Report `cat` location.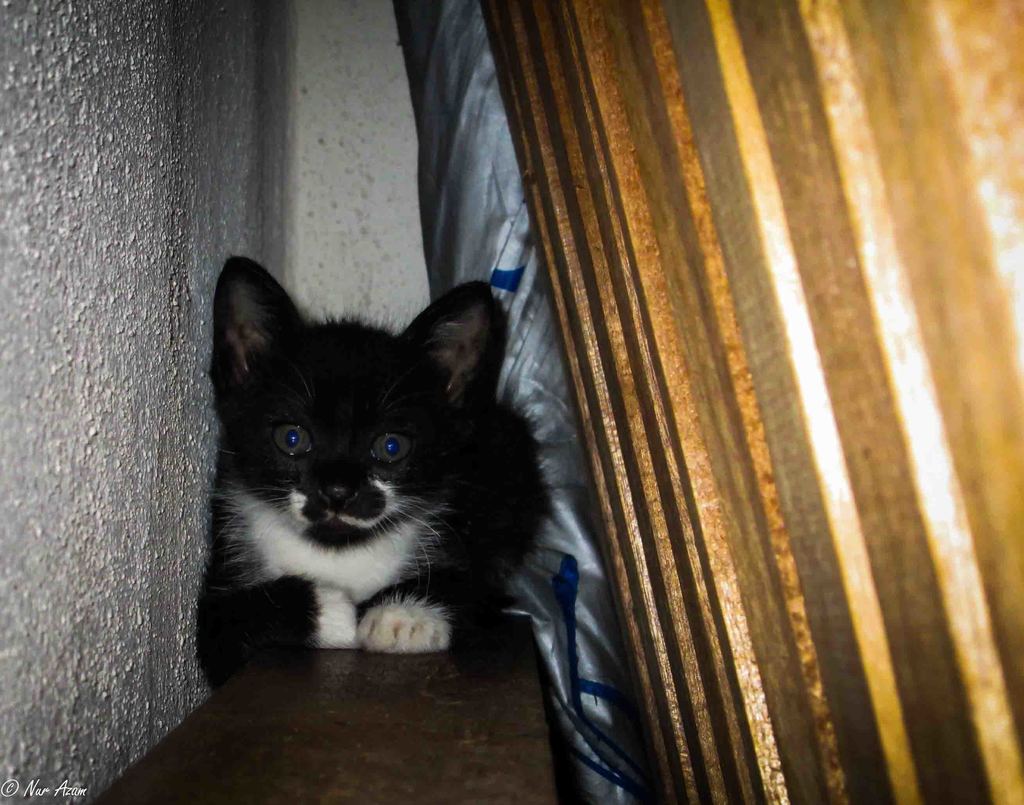
Report: bbox=(199, 250, 556, 687).
